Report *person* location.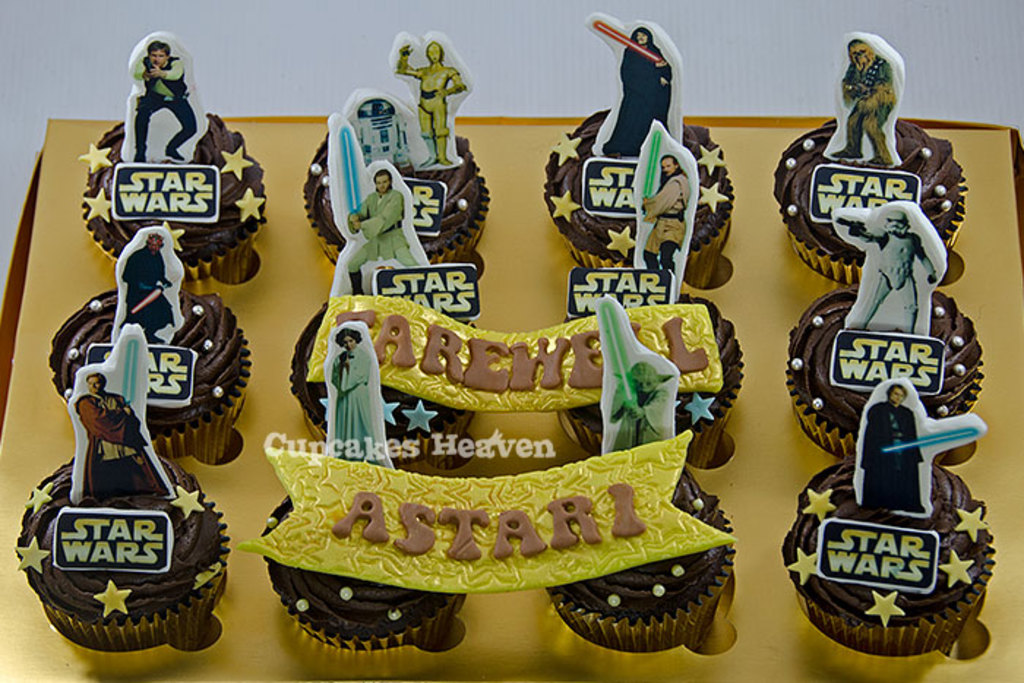
Report: bbox=[389, 35, 468, 168].
